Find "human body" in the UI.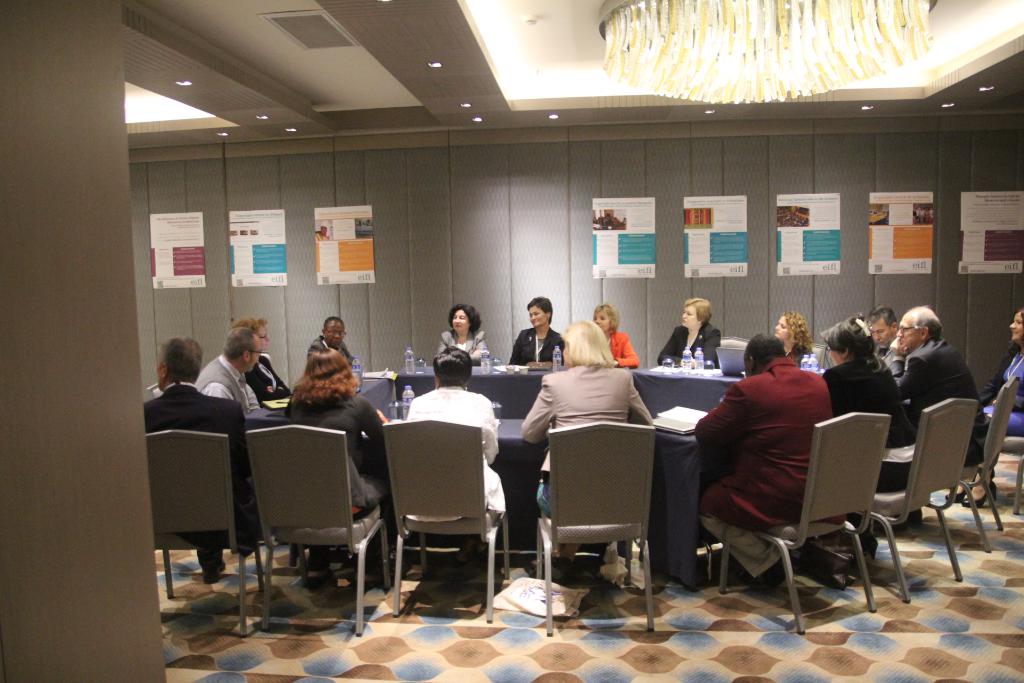
UI element at (195,331,267,412).
